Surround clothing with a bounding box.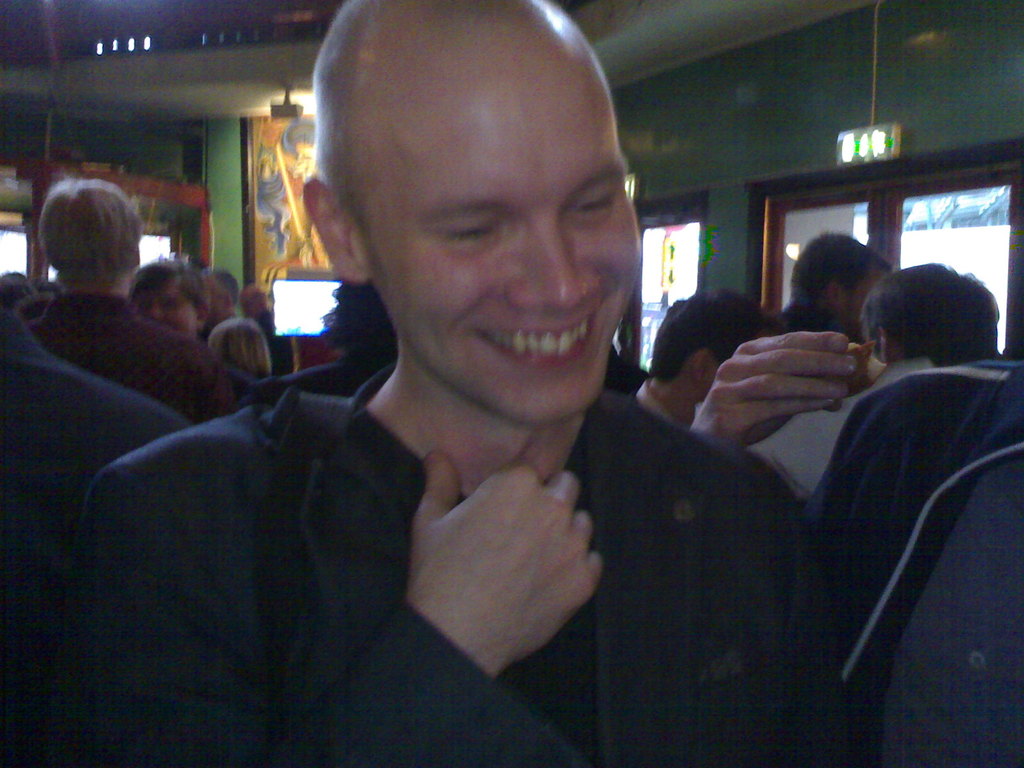
803:351:1023:762.
